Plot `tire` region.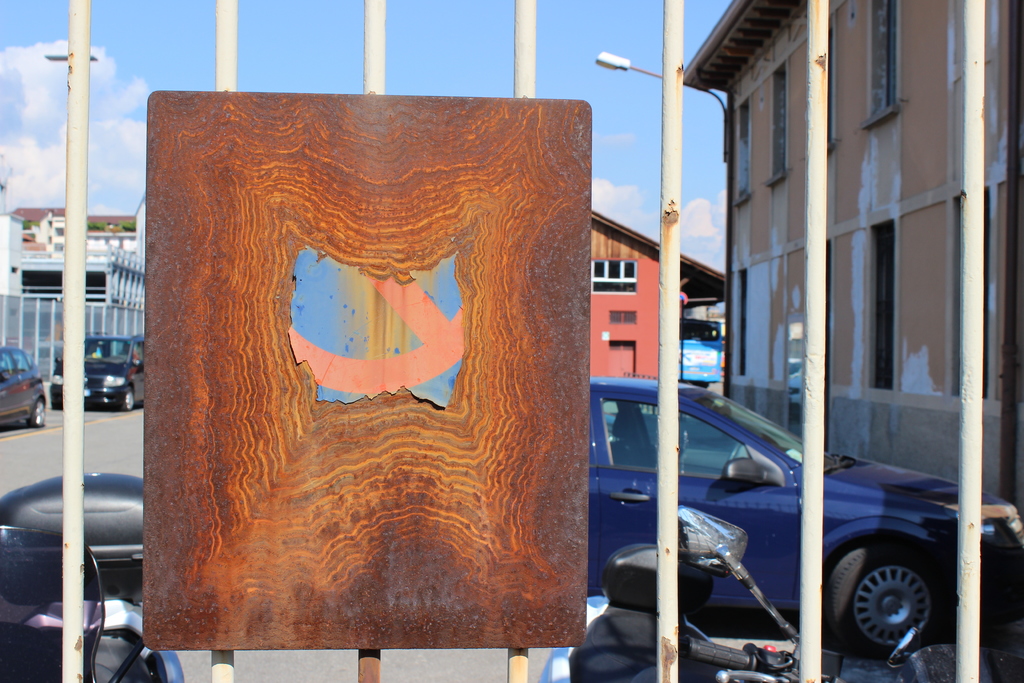
Plotted at (x1=122, y1=384, x2=134, y2=413).
